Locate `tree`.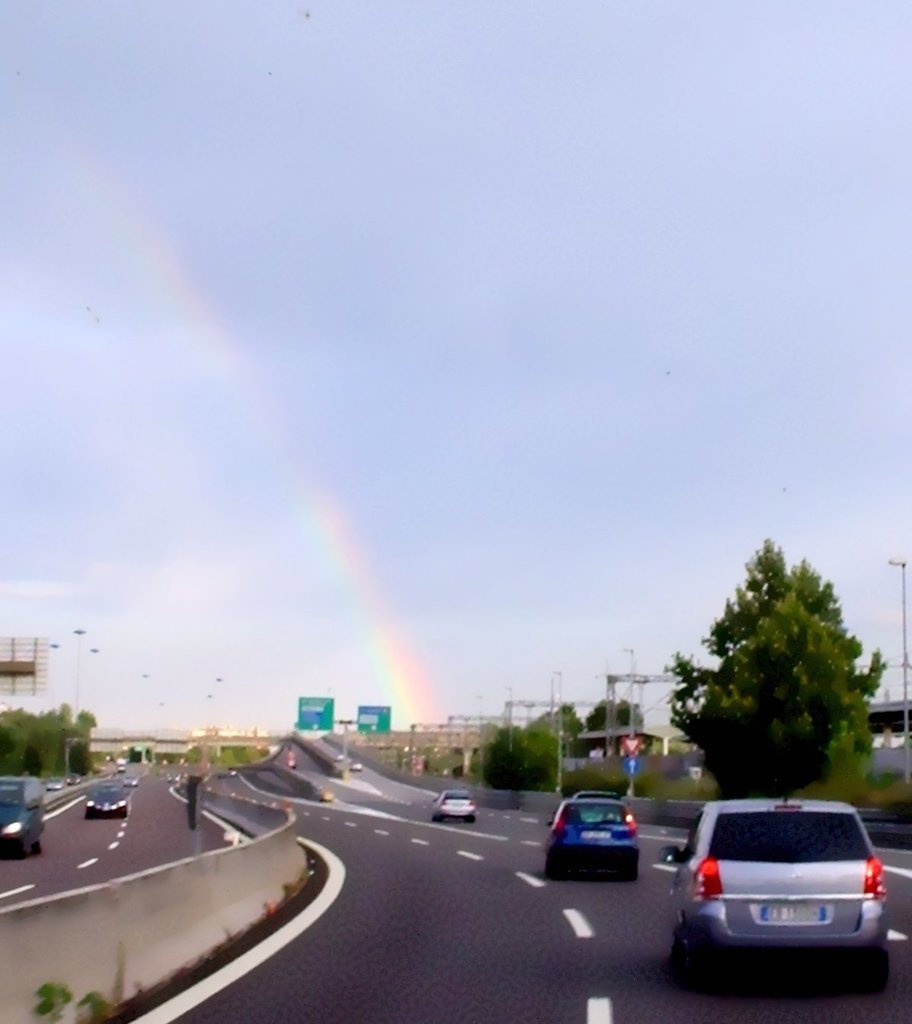
Bounding box: locate(585, 694, 649, 743).
